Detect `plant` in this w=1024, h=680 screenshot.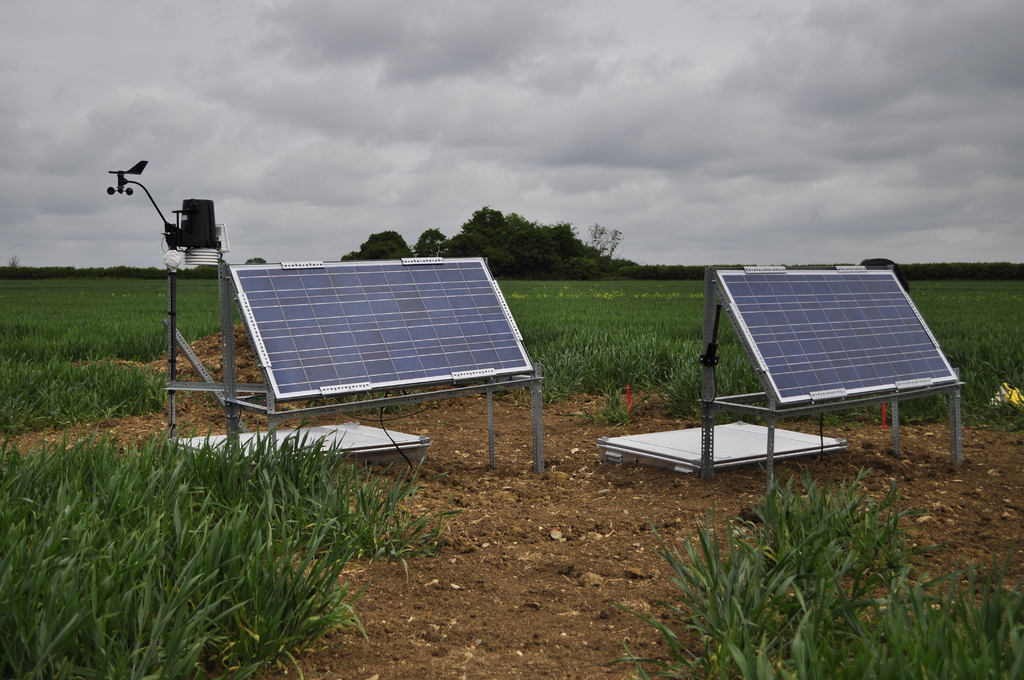
Detection: detection(0, 423, 451, 679).
